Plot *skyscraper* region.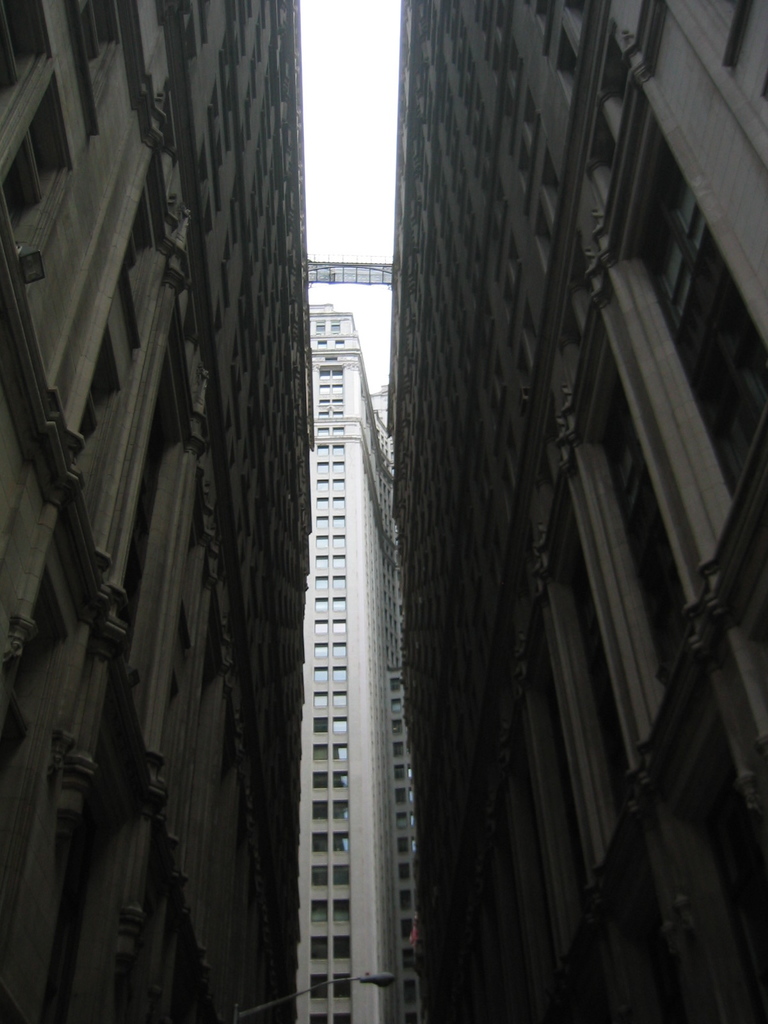
Plotted at [left=287, top=301, right=422, bottom=1023].
